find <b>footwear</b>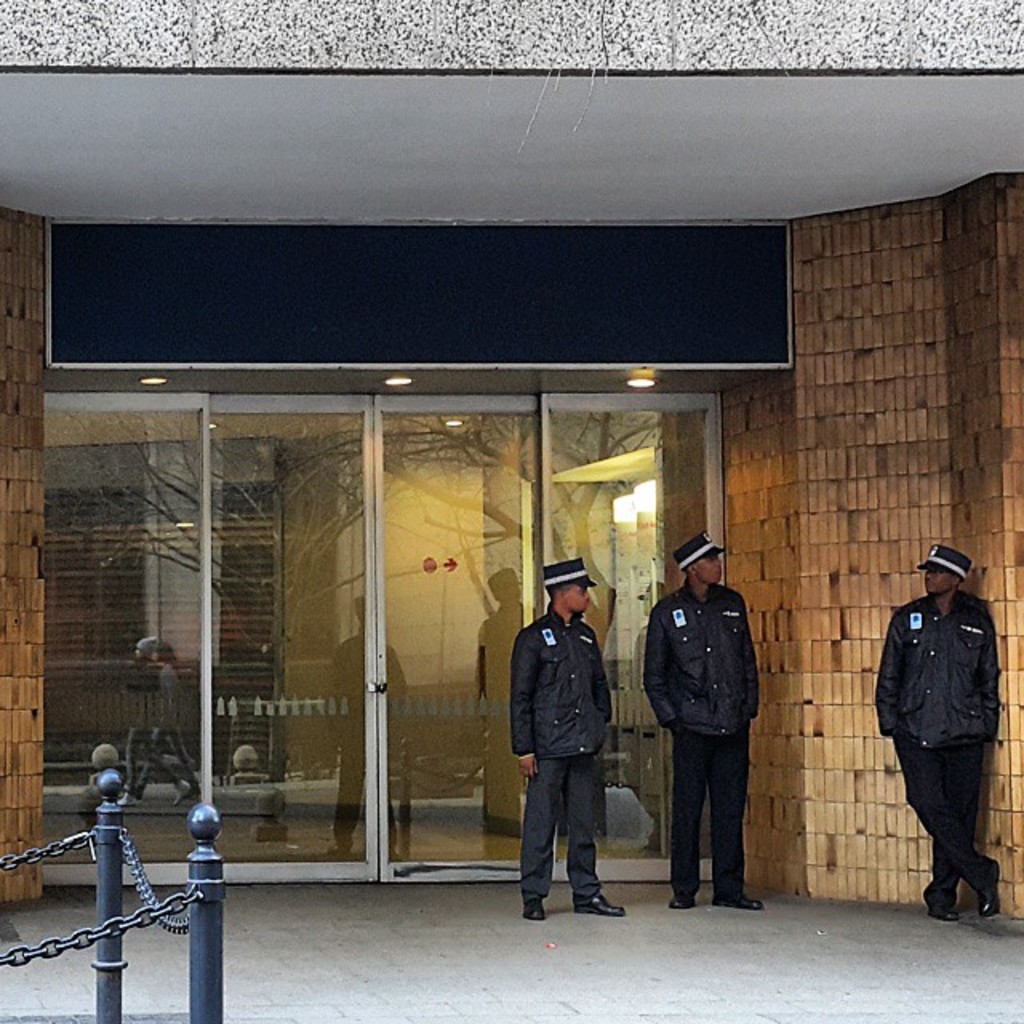
x1=522 y1=898 x2=542 y2=920
